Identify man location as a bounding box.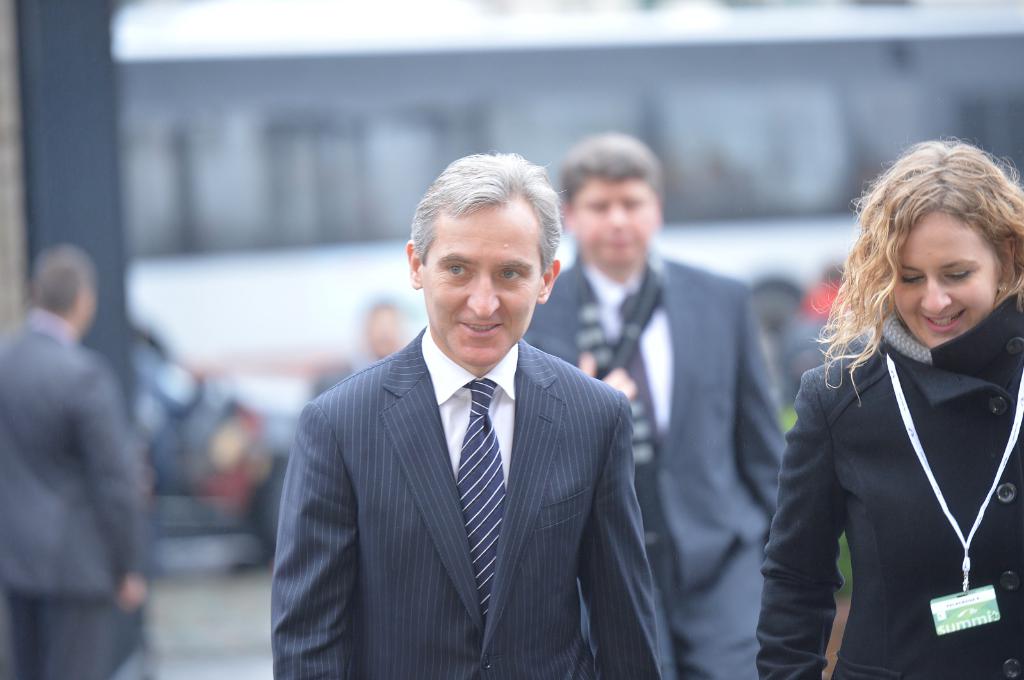
(0,247,145,679).
